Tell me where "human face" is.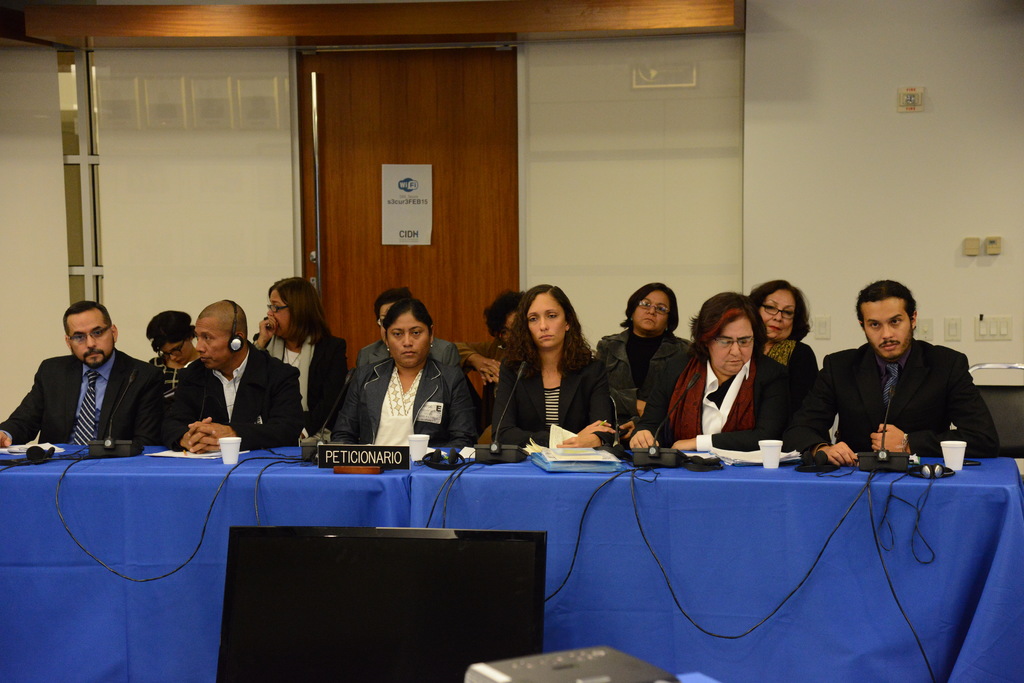
"human face" is at (x1=380, y1=303, x2=394, y2=323).
